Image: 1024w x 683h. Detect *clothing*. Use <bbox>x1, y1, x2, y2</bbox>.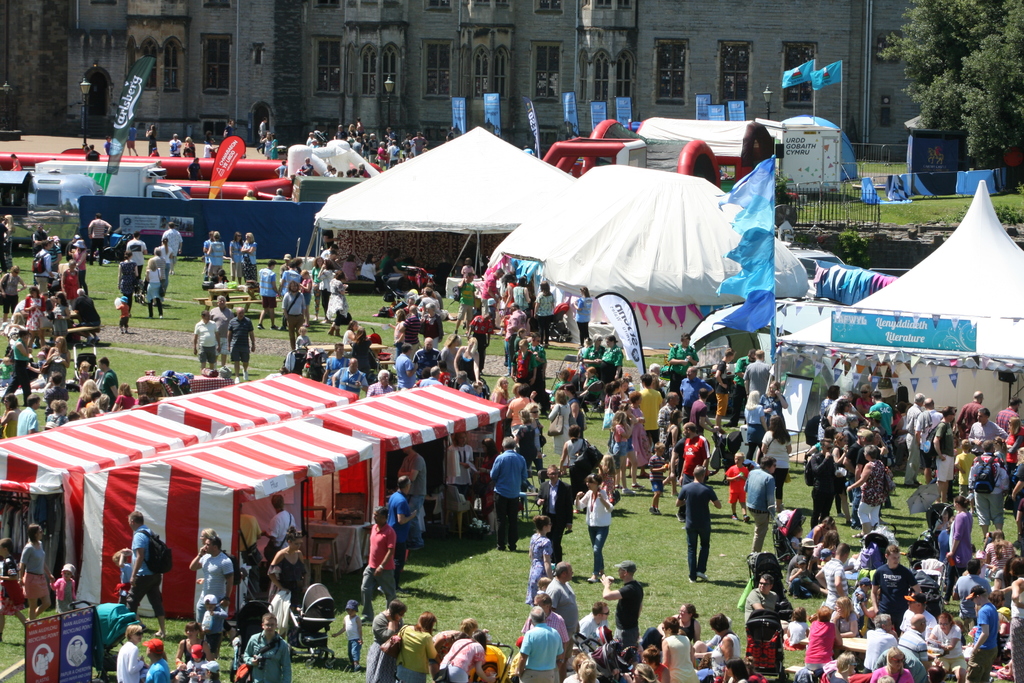
<bbox>32, 229, 46, 255</bbox>.
